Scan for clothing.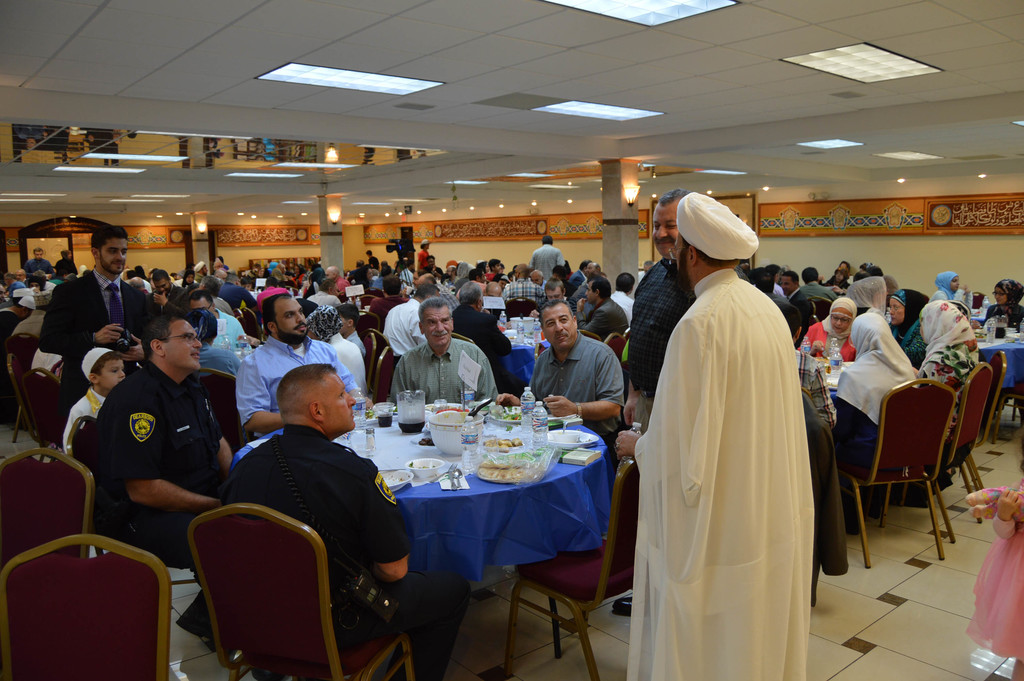
Scan result: x1=234, y1=332, x2=360, y2=438.
